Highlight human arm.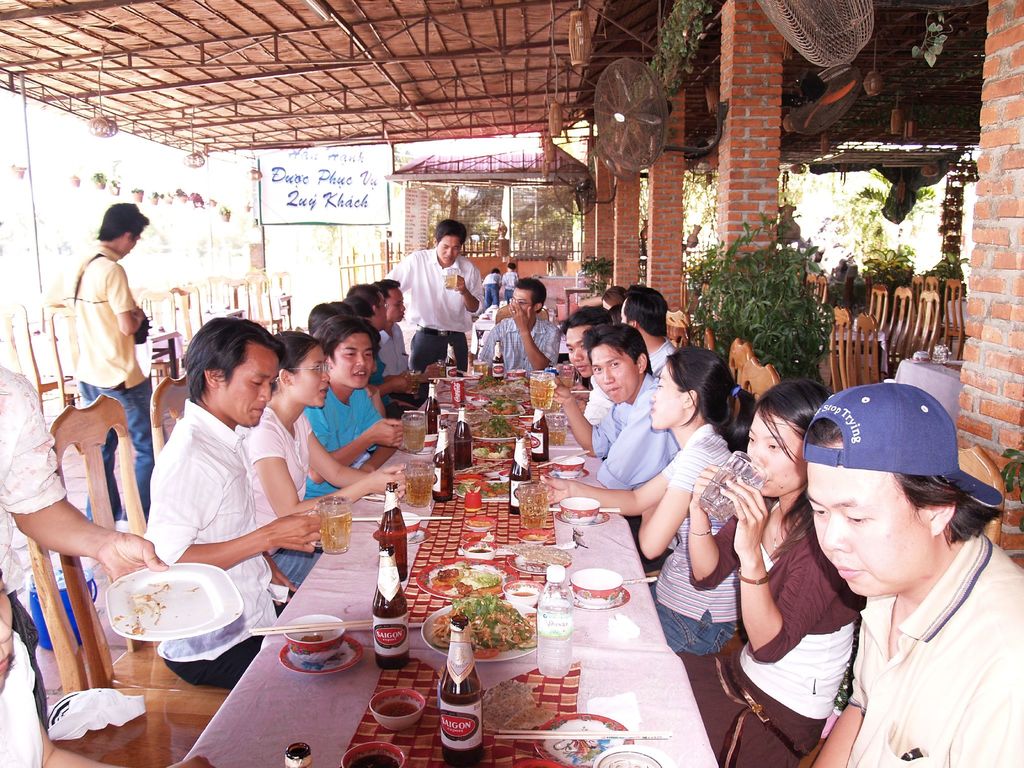
Highlighted region: l=109, t=261, r=152, b=343.
